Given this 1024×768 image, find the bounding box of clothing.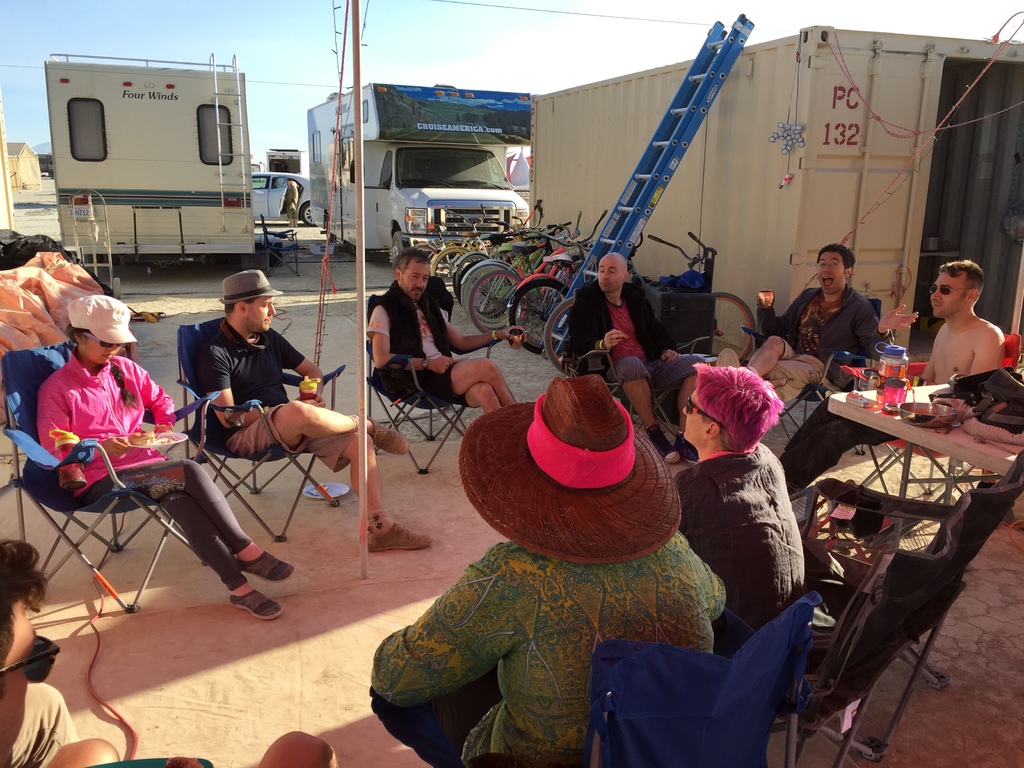
{"x1": 37, "y1": 344, "x2": 252, "y2": 595}.
